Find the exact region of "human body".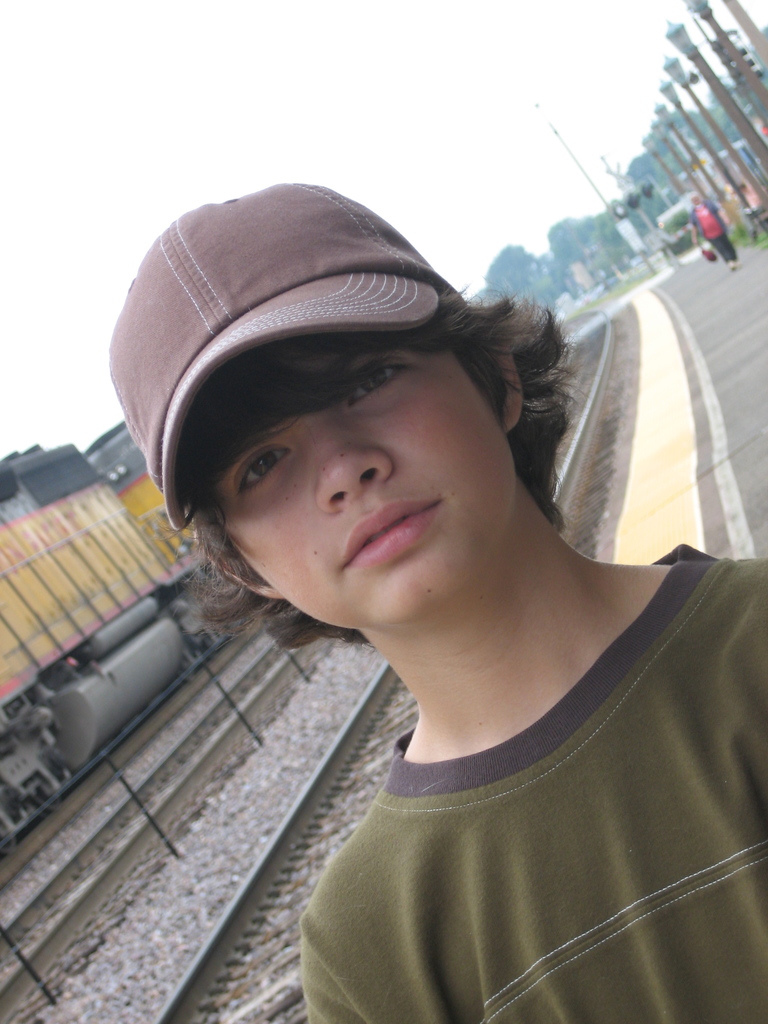
Exact region: bbox(108, 176, 767, 1023).
